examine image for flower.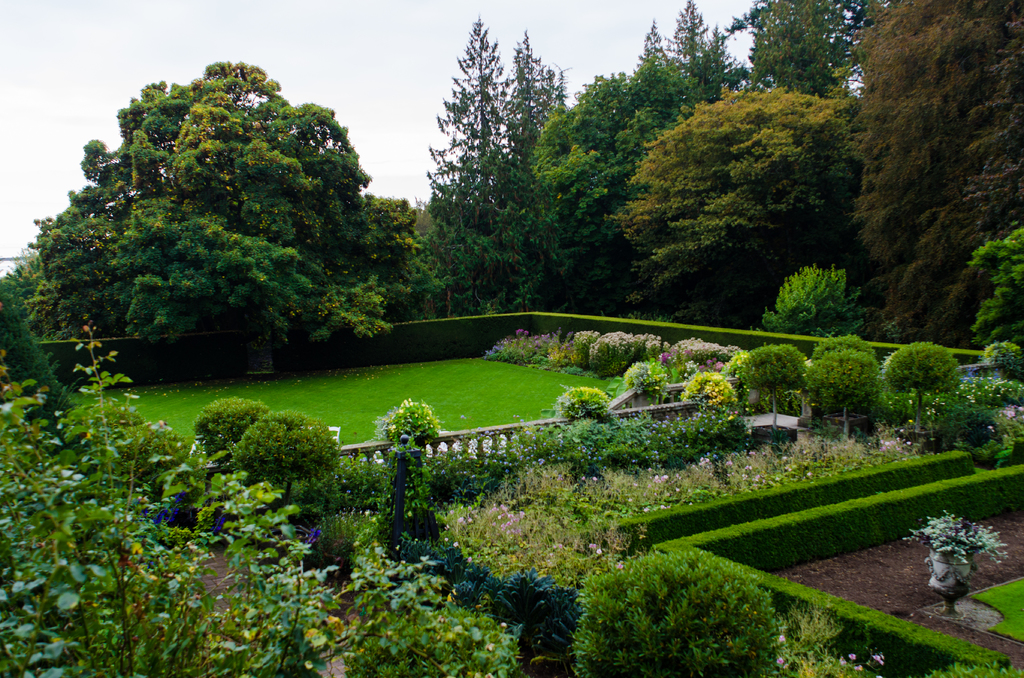
Examination result: 778,655,785,663.
